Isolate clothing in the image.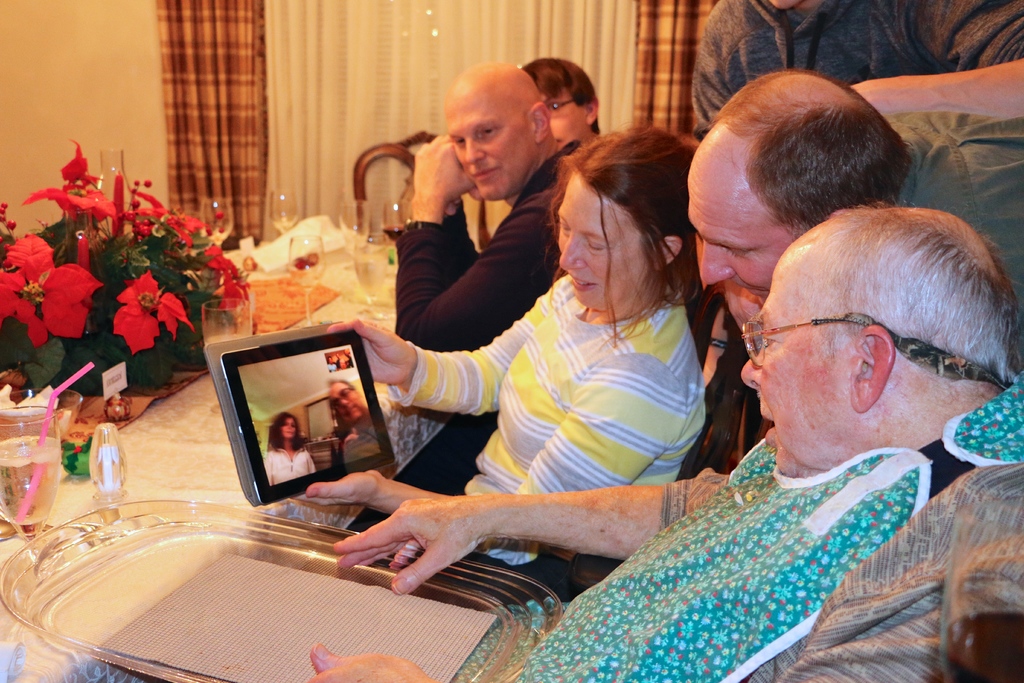
Isolated region: bbox=[695, 0, 1023, 136].
